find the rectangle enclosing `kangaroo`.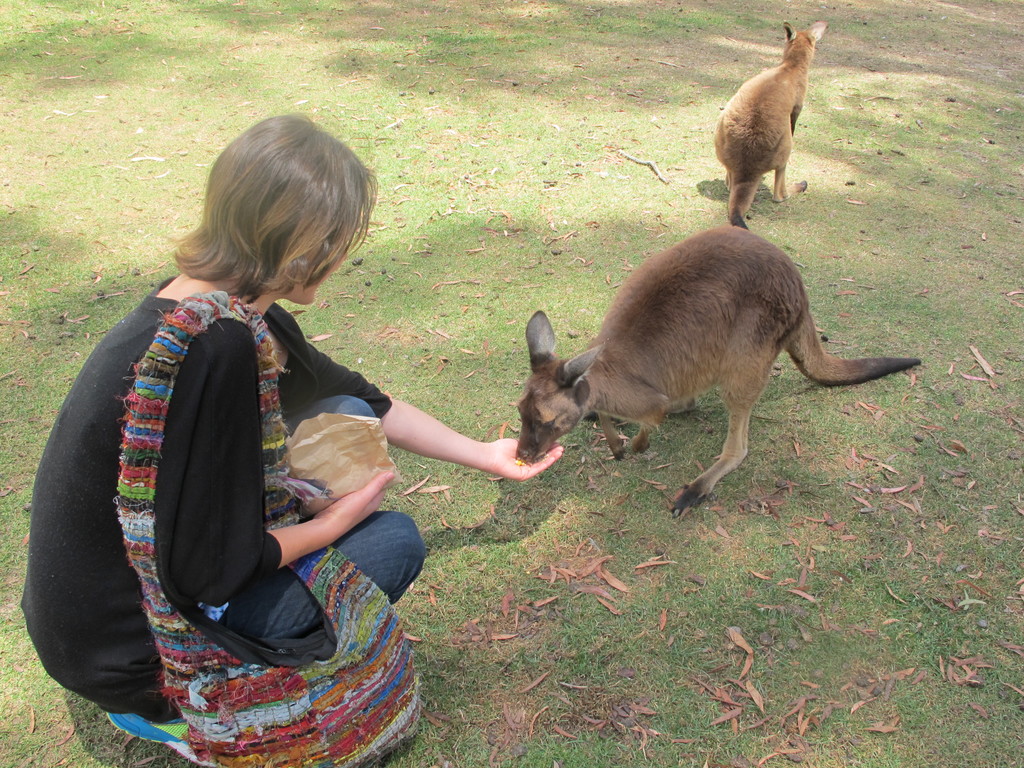
{"x1": 713, "y1": 20, "x2": 826, "y2": 234}.
